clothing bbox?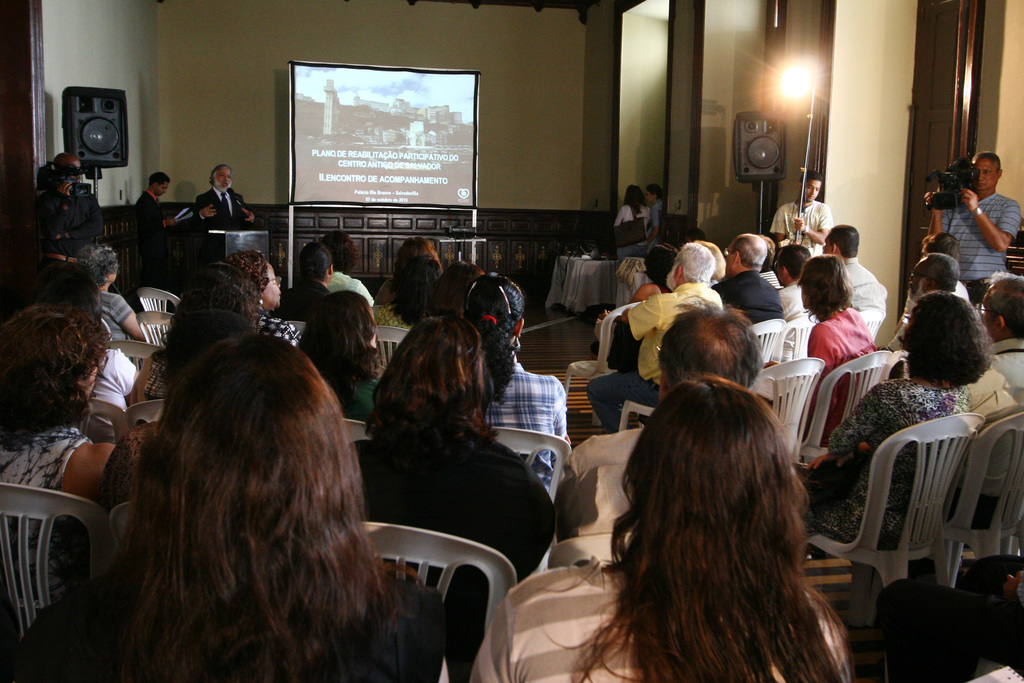
(59,181,100,248)
